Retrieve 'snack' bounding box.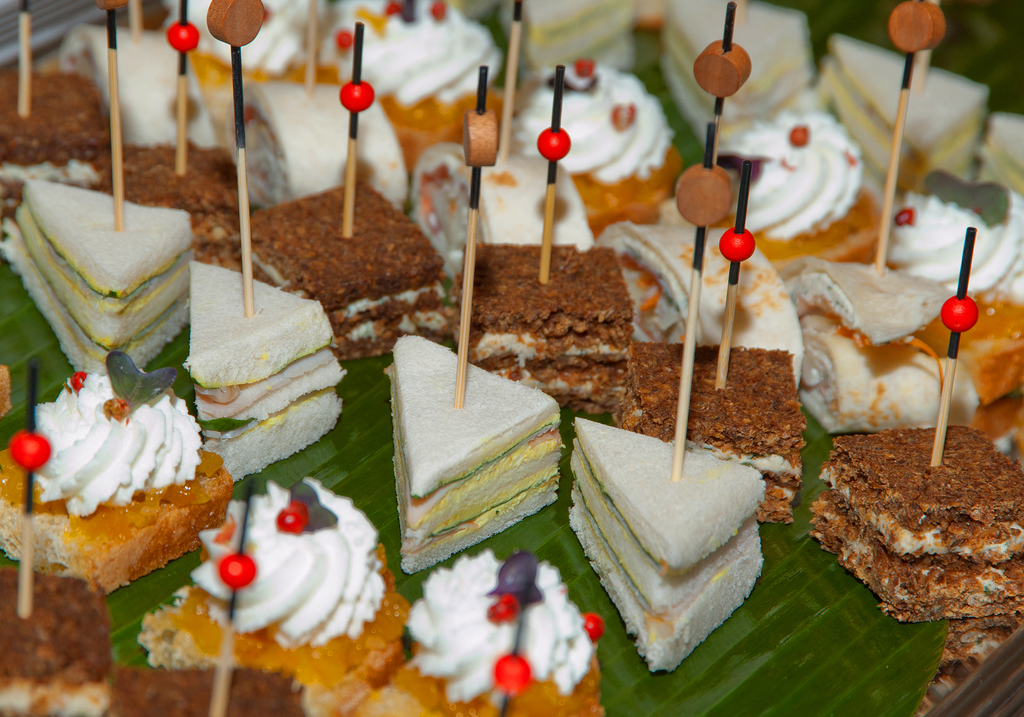
Bounding box: rect(993, 108, 1023, 193).
